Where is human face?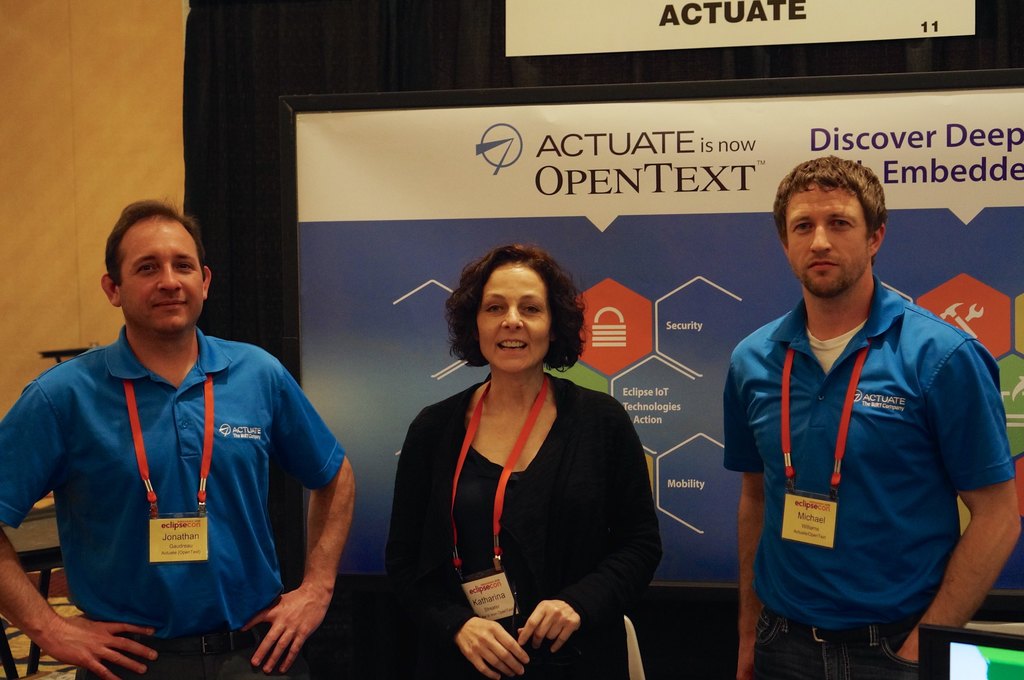
locate(477, 262, 548, 375).
